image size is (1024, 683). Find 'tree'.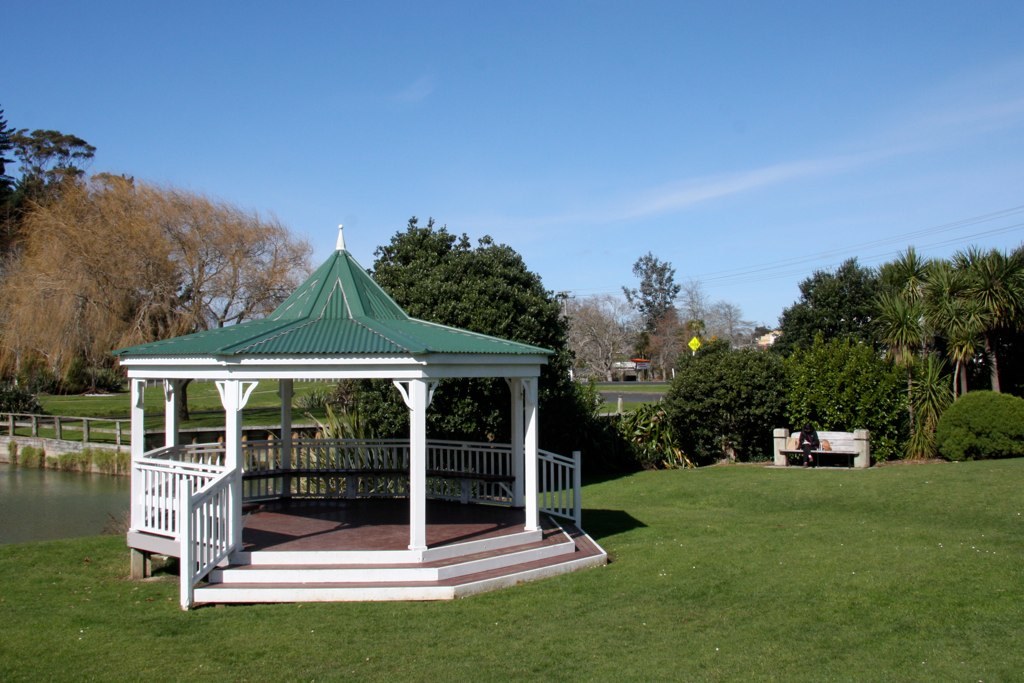
[left=934, top=388, right=1023, bottom=464].
